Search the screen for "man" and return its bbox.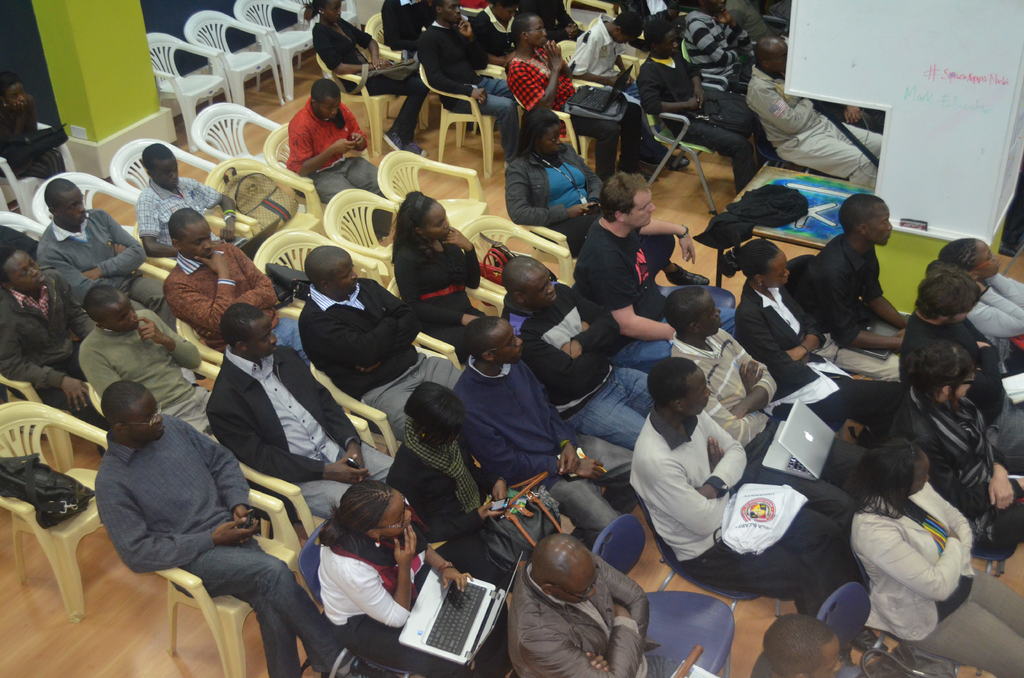
Found: bbox=[0, 246, 105, 428].
